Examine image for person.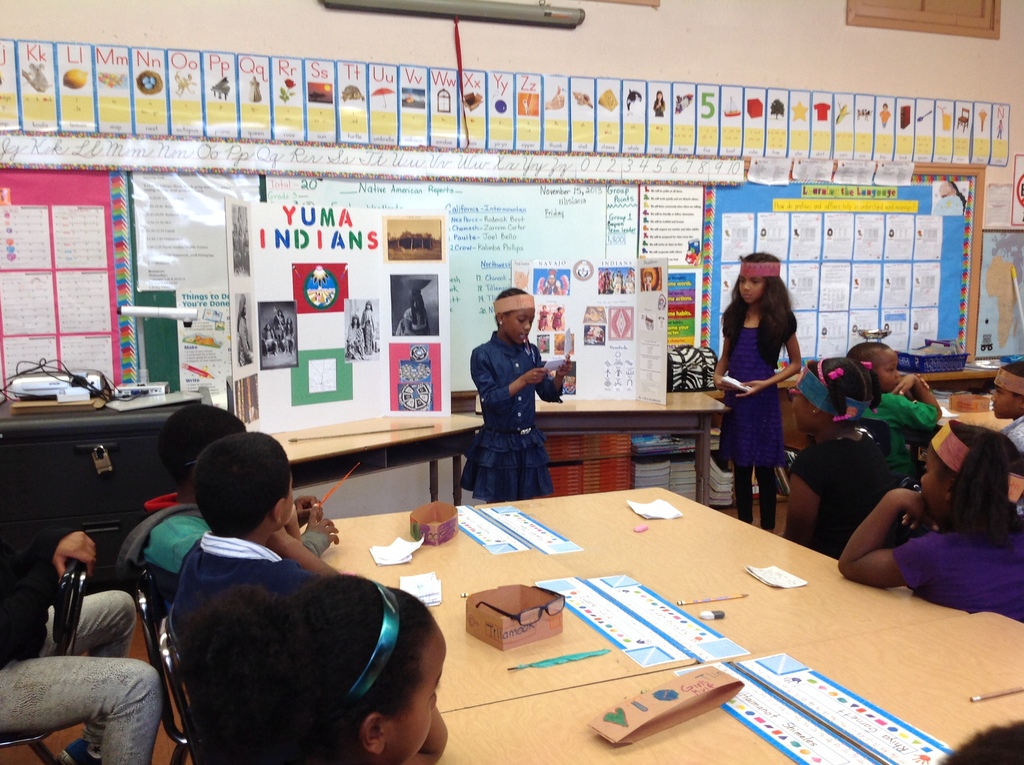
Examination result: [x1=535, y1=302, x2=551, y2=331].
